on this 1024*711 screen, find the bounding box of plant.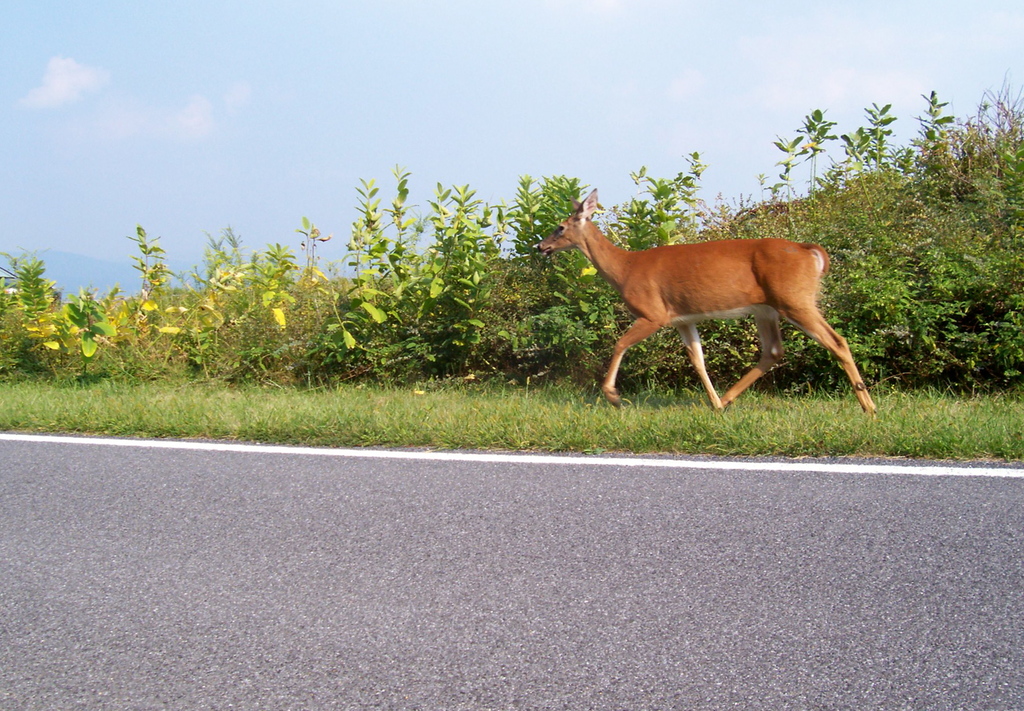
Bounding box: 412,164,458,373.
